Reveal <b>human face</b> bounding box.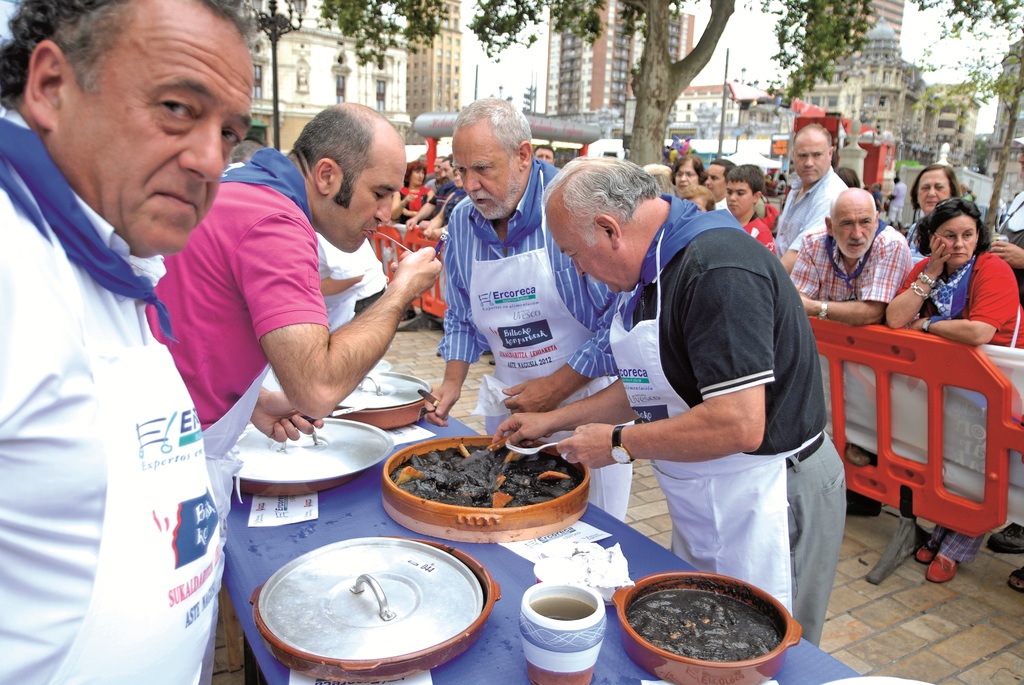
Revealed: box(330, 159, 408, 254).
